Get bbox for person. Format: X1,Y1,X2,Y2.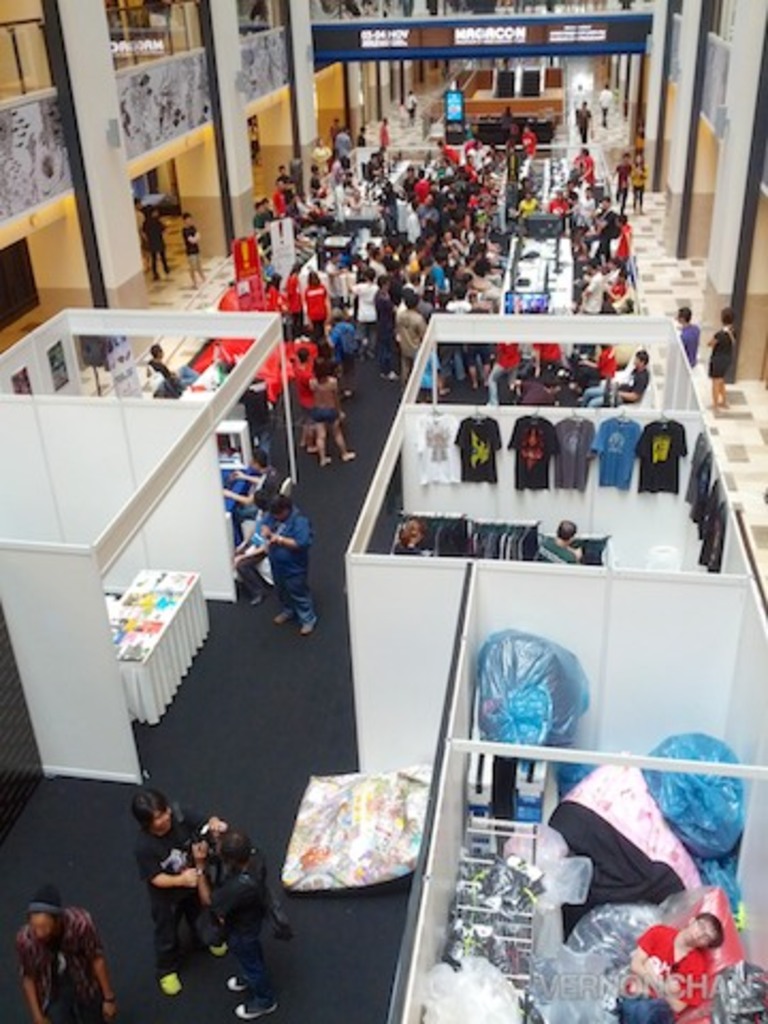
676,299,702,371.
